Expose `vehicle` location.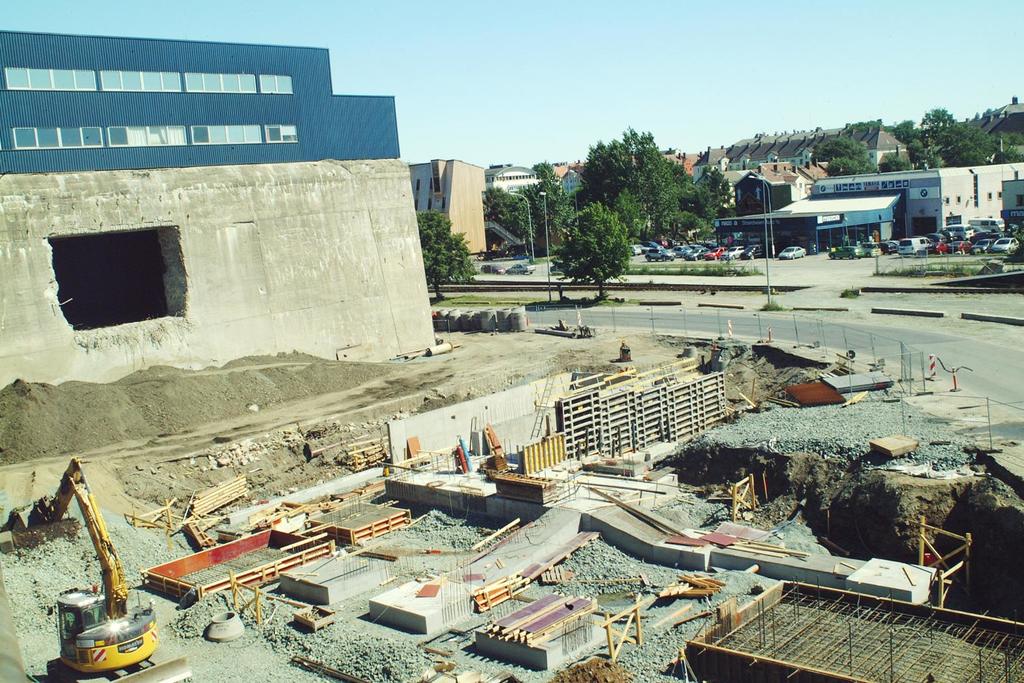
Exposed at x1=665, y1=242, x2=692, y2=259.
